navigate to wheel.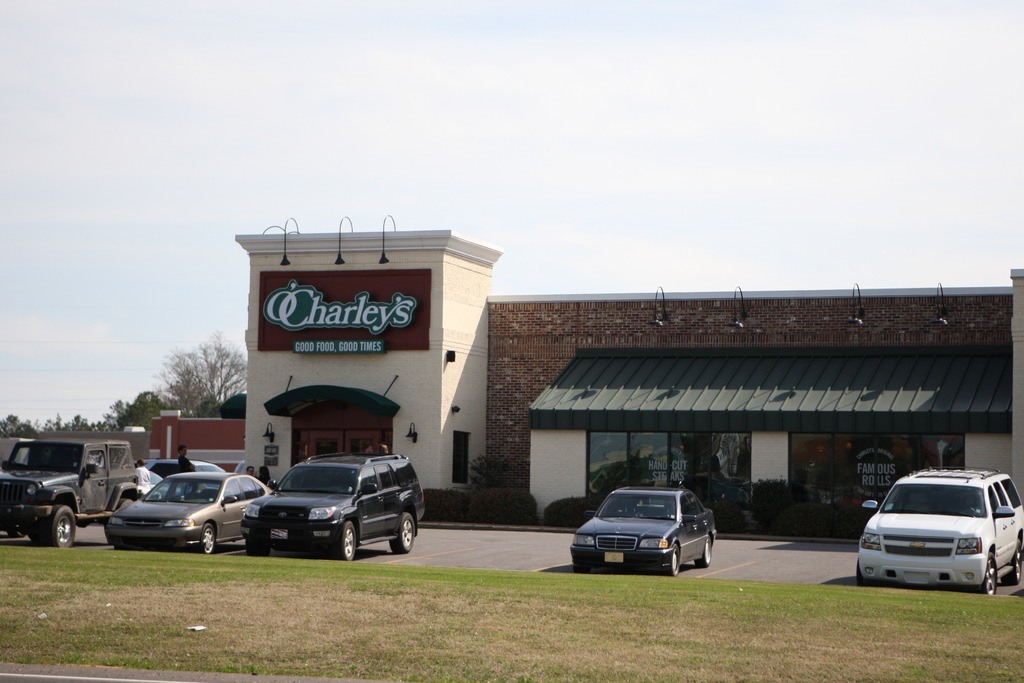
Navigation target: [x1=388, y1=511, x2=417, y2=555].
